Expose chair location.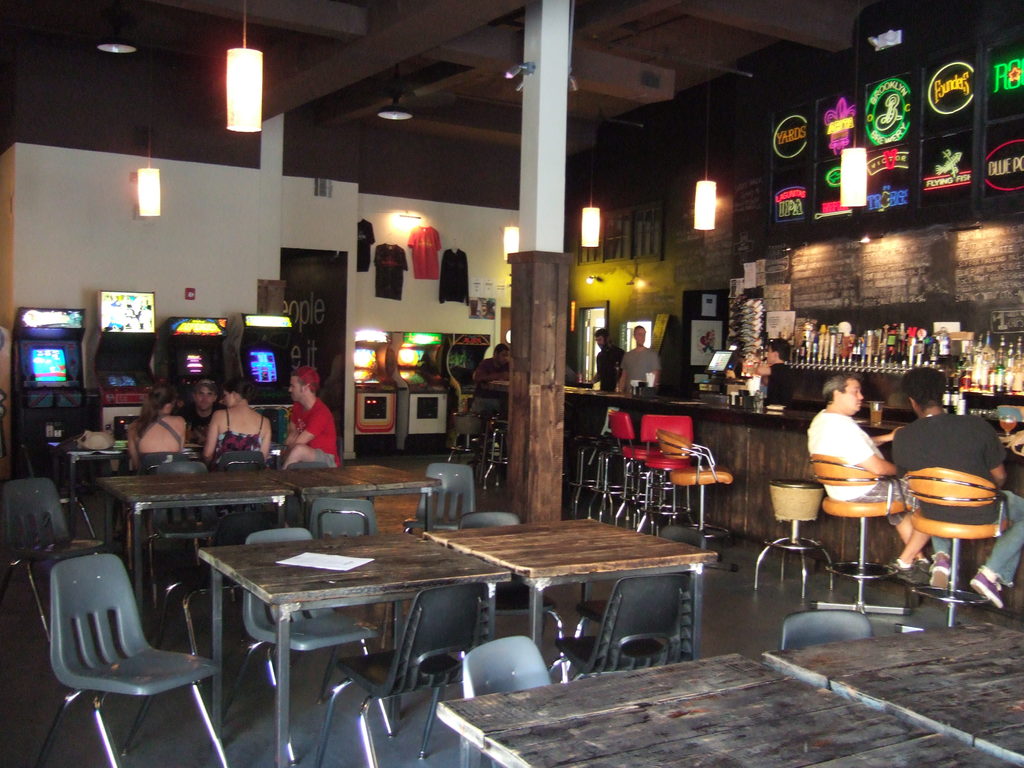
Exposed at [left=292, top=458, right=330, bottom=527].
